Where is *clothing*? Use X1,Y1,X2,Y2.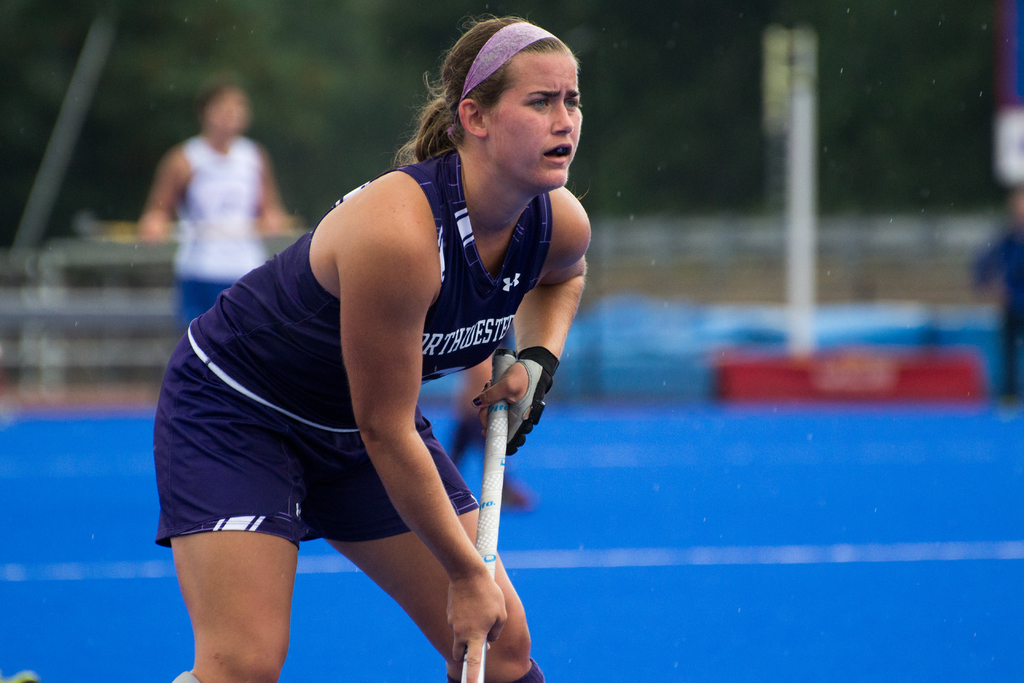
199,157,573,589.
